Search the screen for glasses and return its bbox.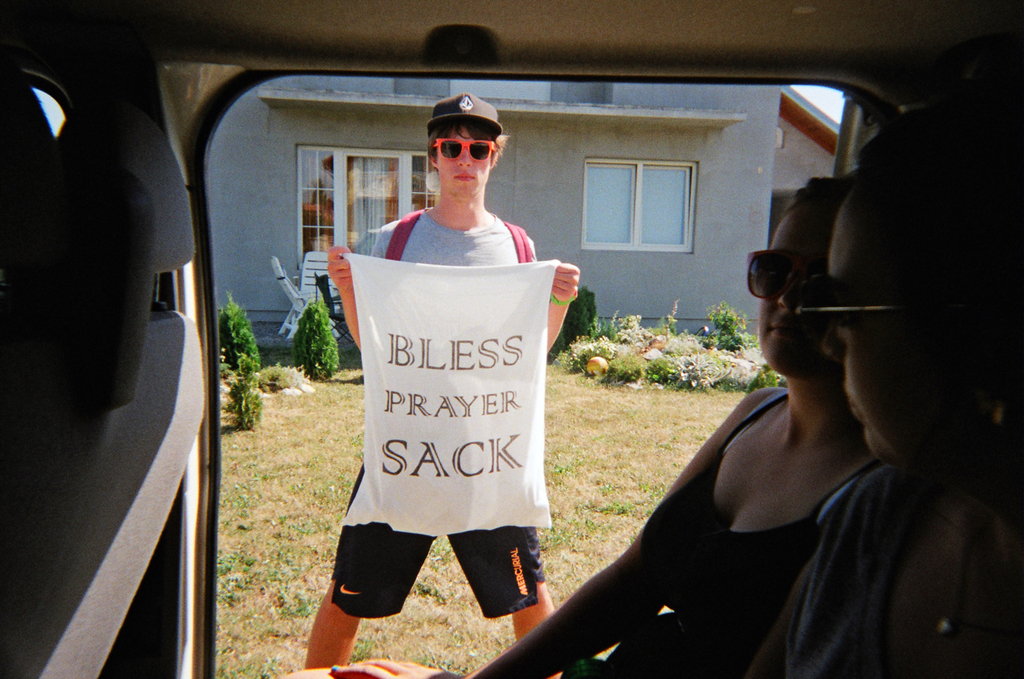
Found: <bbox>782, 263, 961, 335</bbox>.
